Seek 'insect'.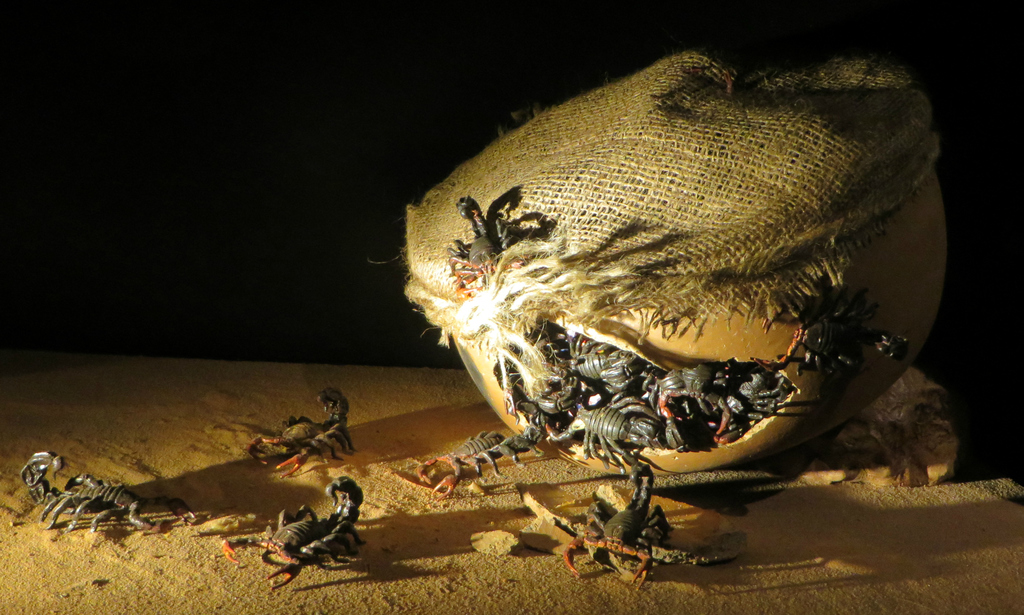
223/479/365/589.
